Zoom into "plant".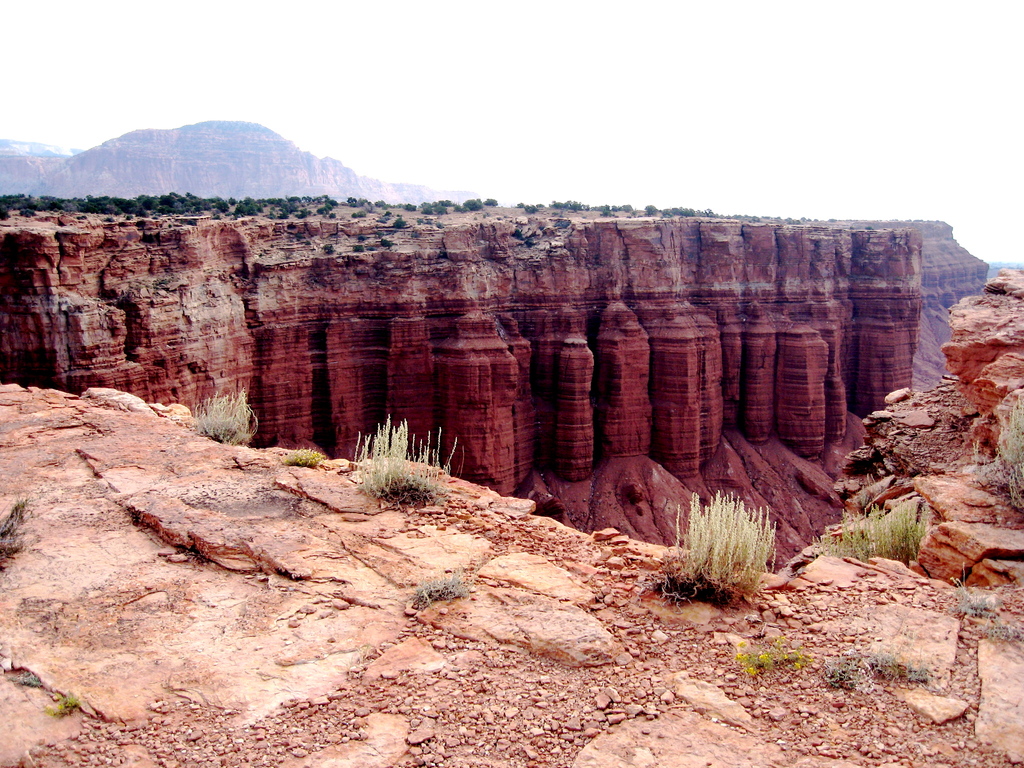
Zoom target: 345, 415, 448, 506.
